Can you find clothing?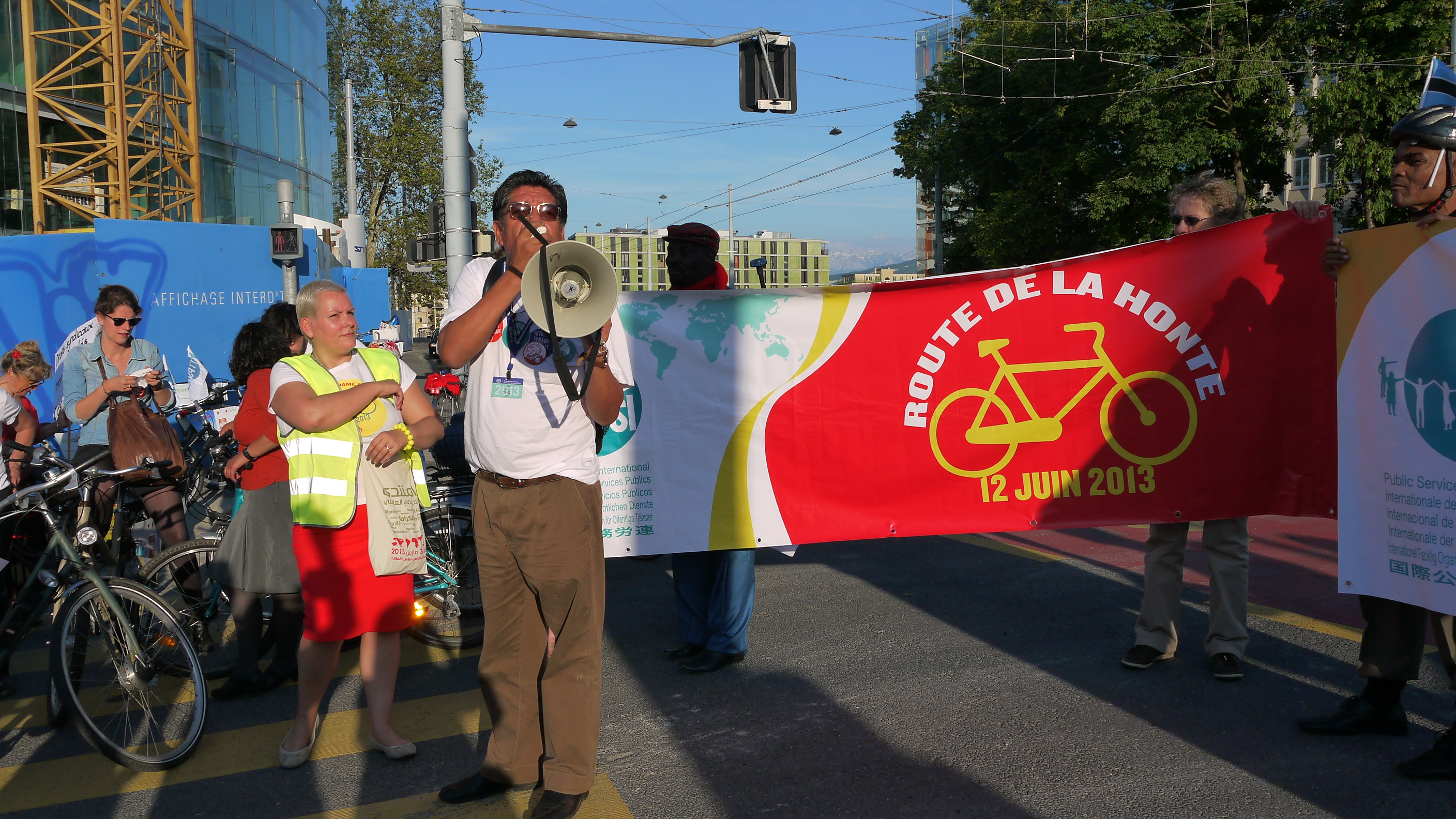
Yes, bounding box: x1=225, y1=132, x2=329, y2=411.
